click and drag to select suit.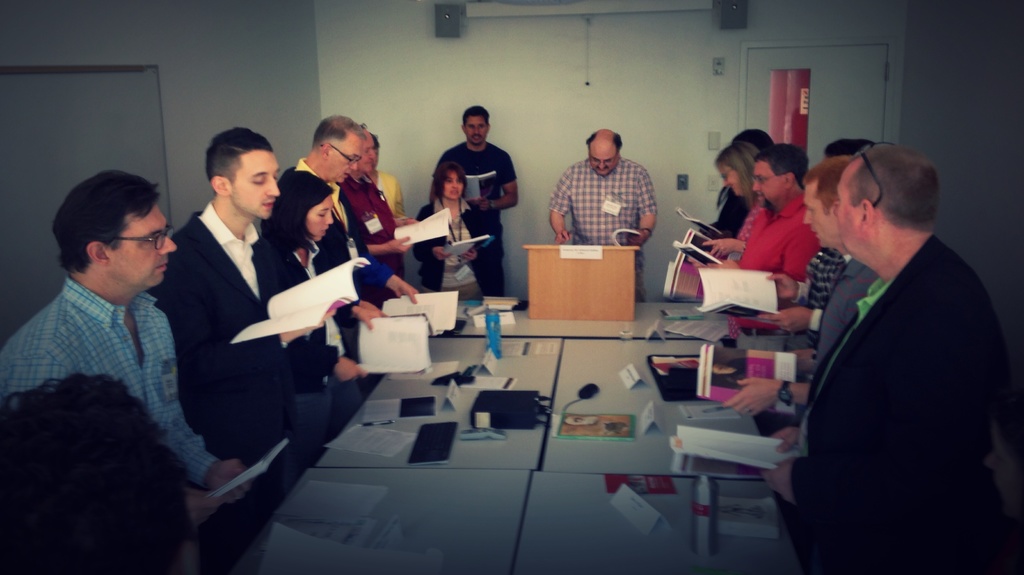
Selection: <box>775,146,1005,547</box>.
